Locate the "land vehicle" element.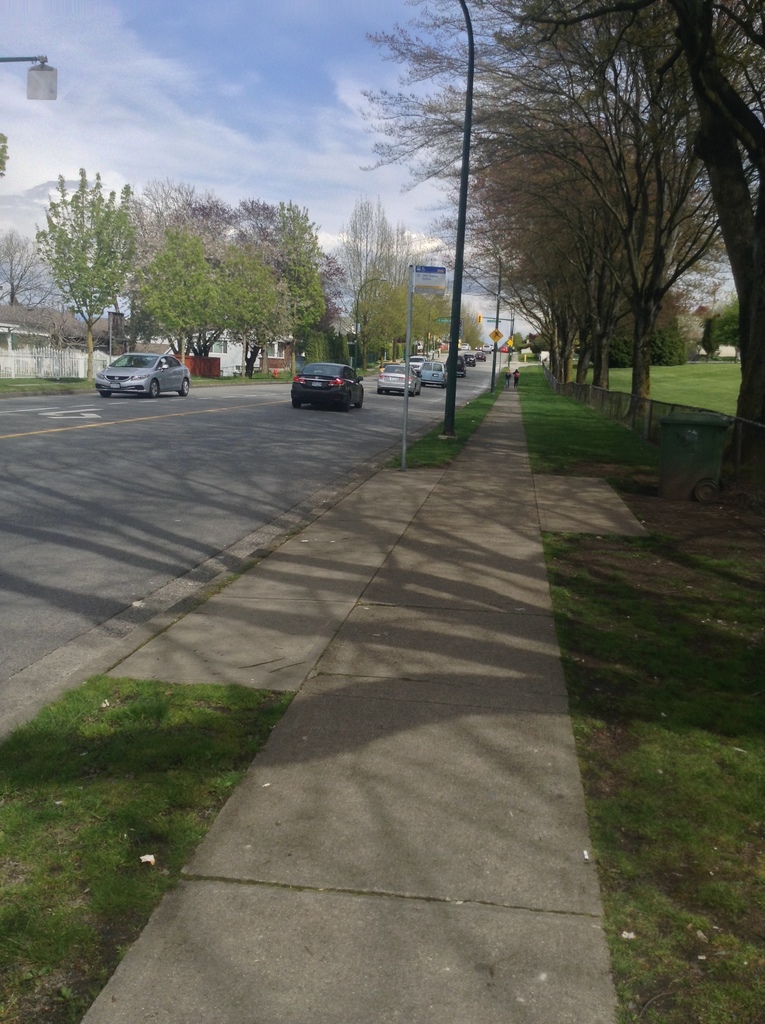
Element bbox: 471,348,489,362.
